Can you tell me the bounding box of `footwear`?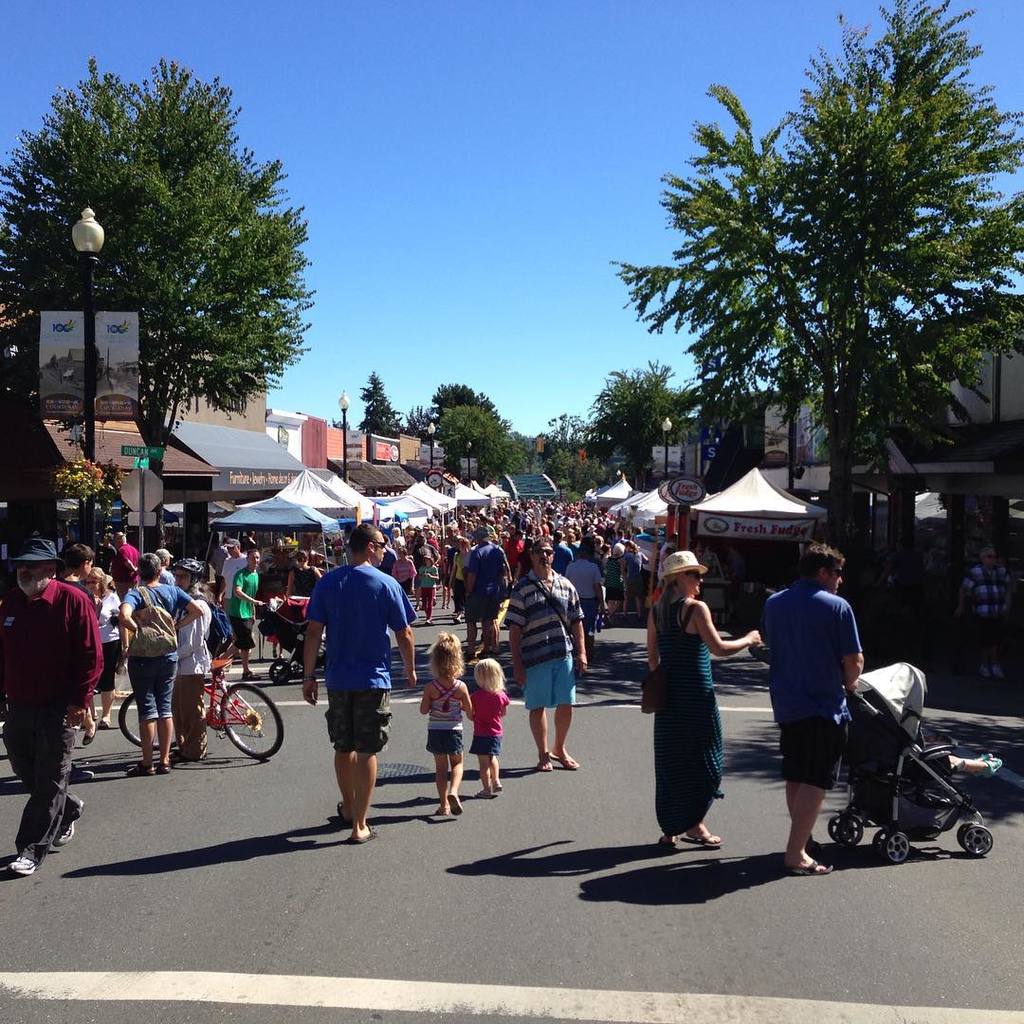
<box>535,752,554,775</box>.
